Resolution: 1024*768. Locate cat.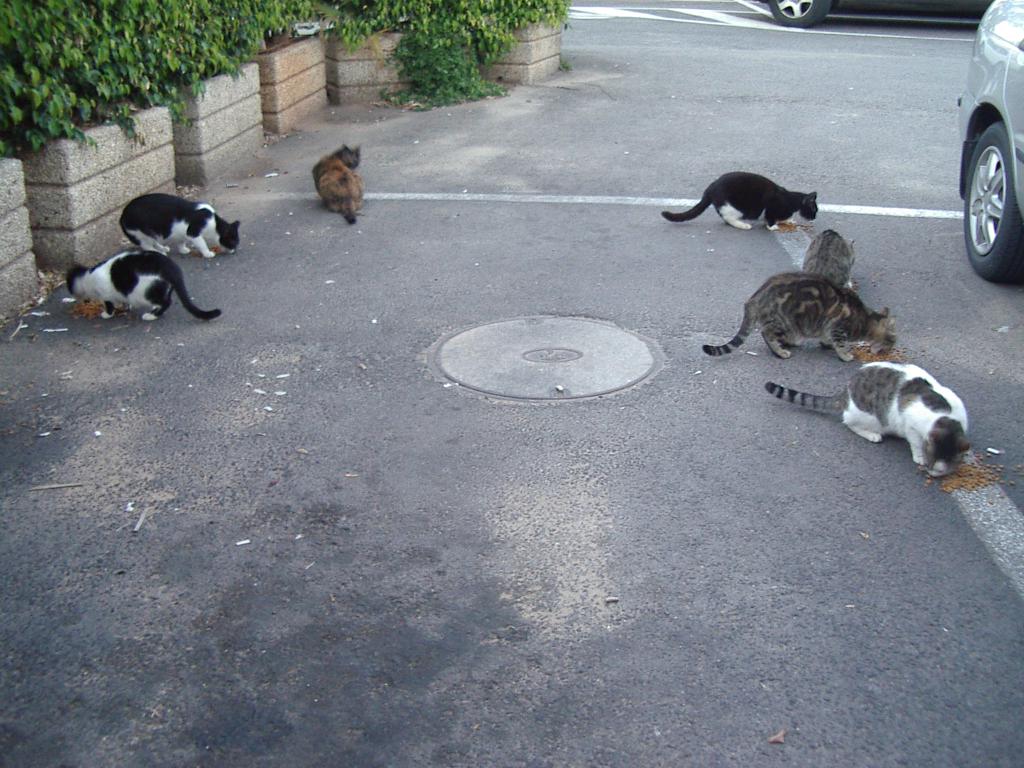
760/355/972/483.
